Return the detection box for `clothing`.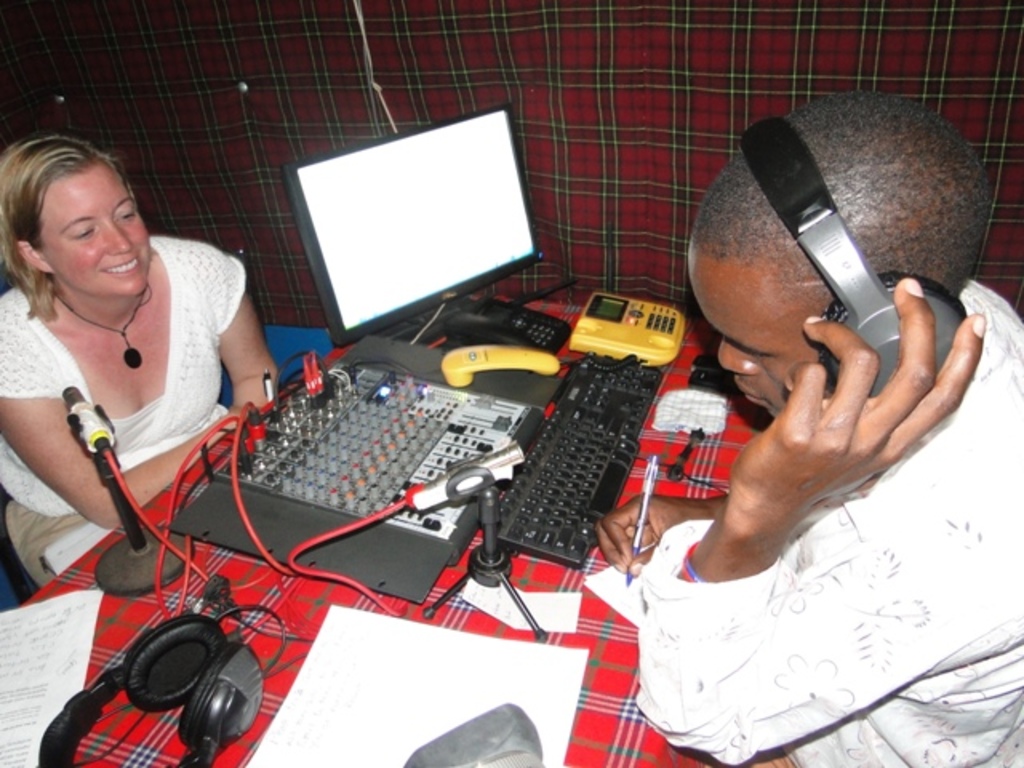
[637, 261, 1022, 766].
